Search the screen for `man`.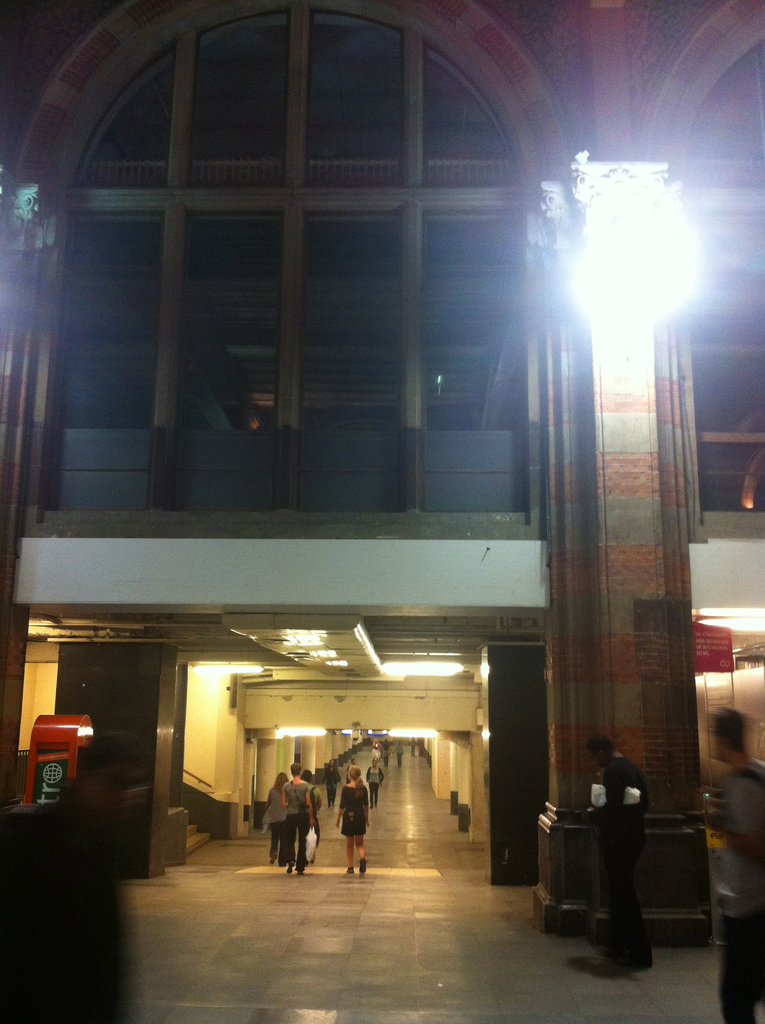
Found at rect(581, 734, 654, 971).
